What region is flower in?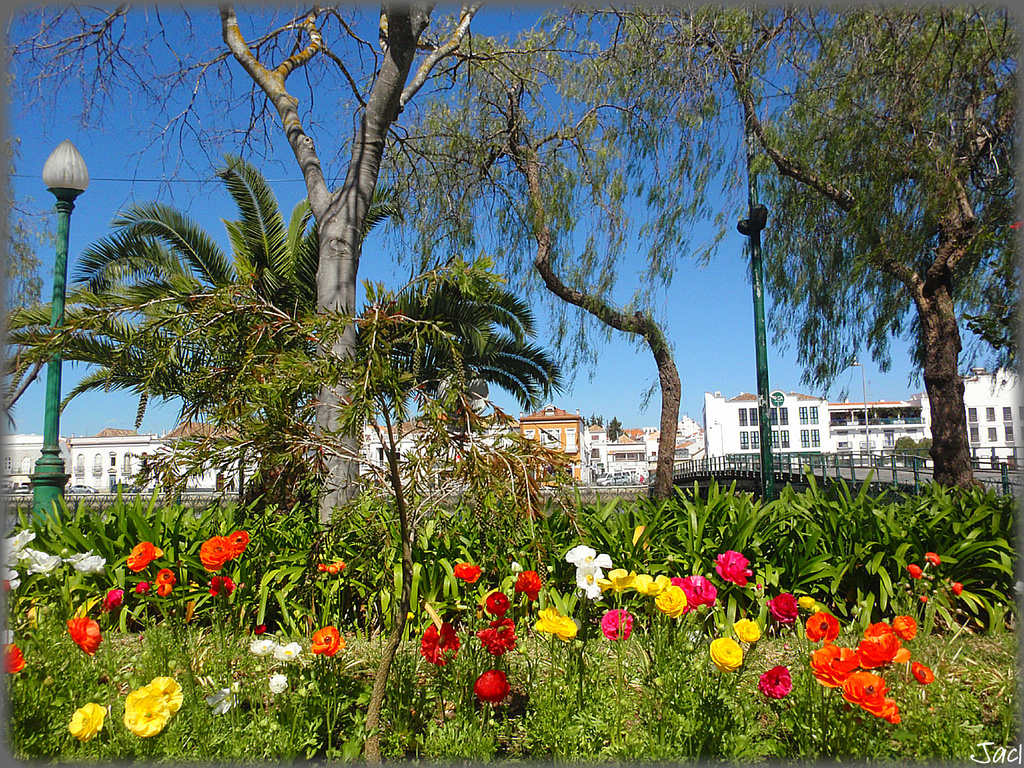
rect(159, 571, 175, 585).
